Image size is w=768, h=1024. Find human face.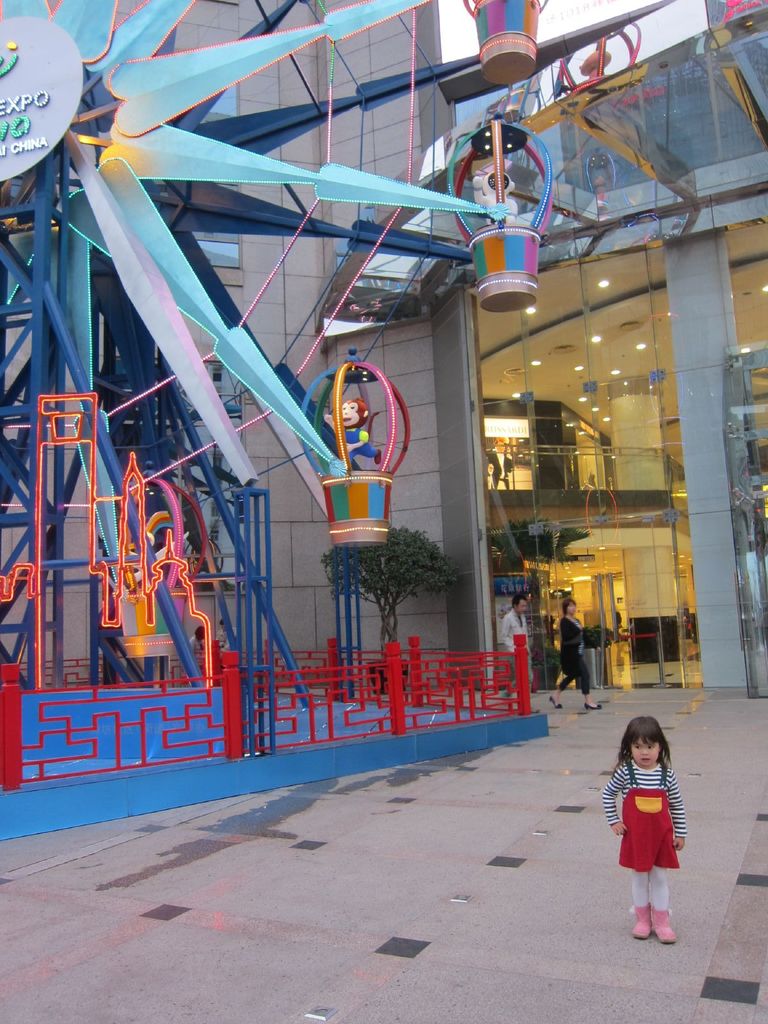
(630, 742, 660, 767).
